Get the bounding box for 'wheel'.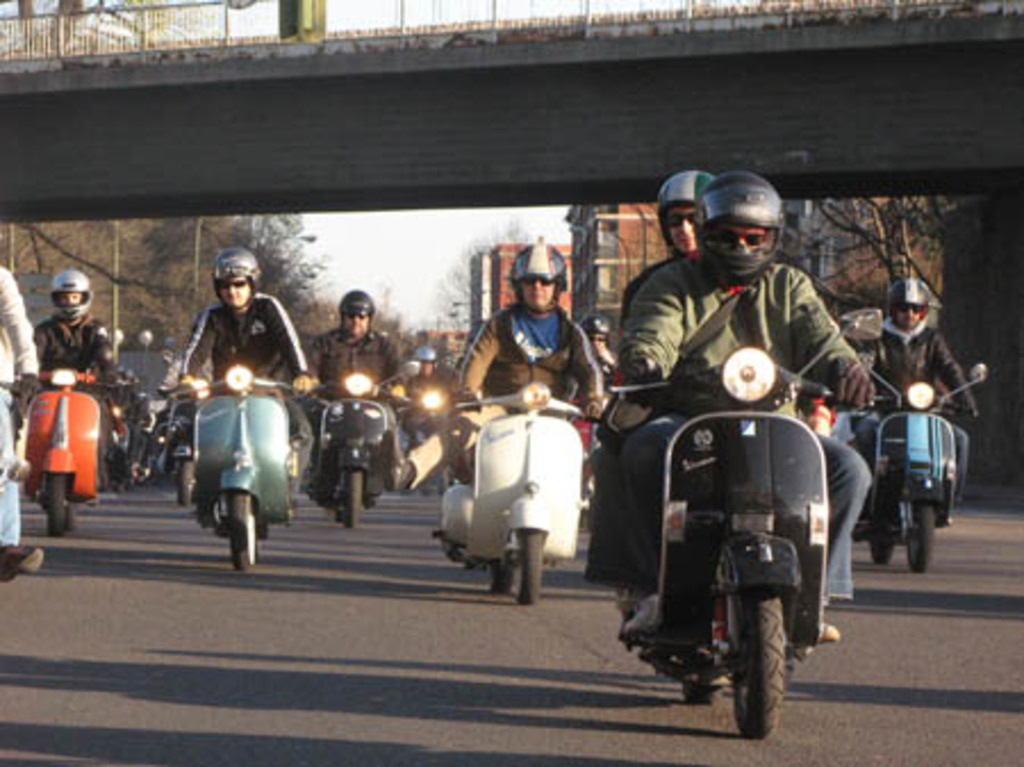
box=[489, 564, 505, 599].
